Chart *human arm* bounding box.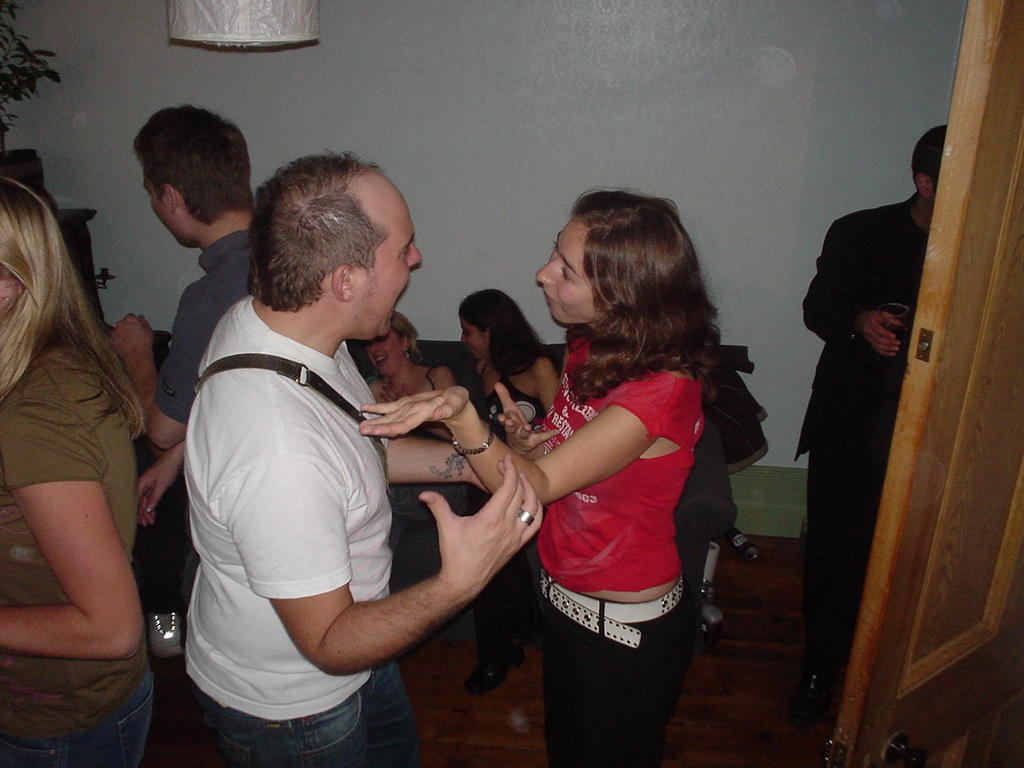
Charted: <bbox>99, 279, 225, 458</bbox>.
